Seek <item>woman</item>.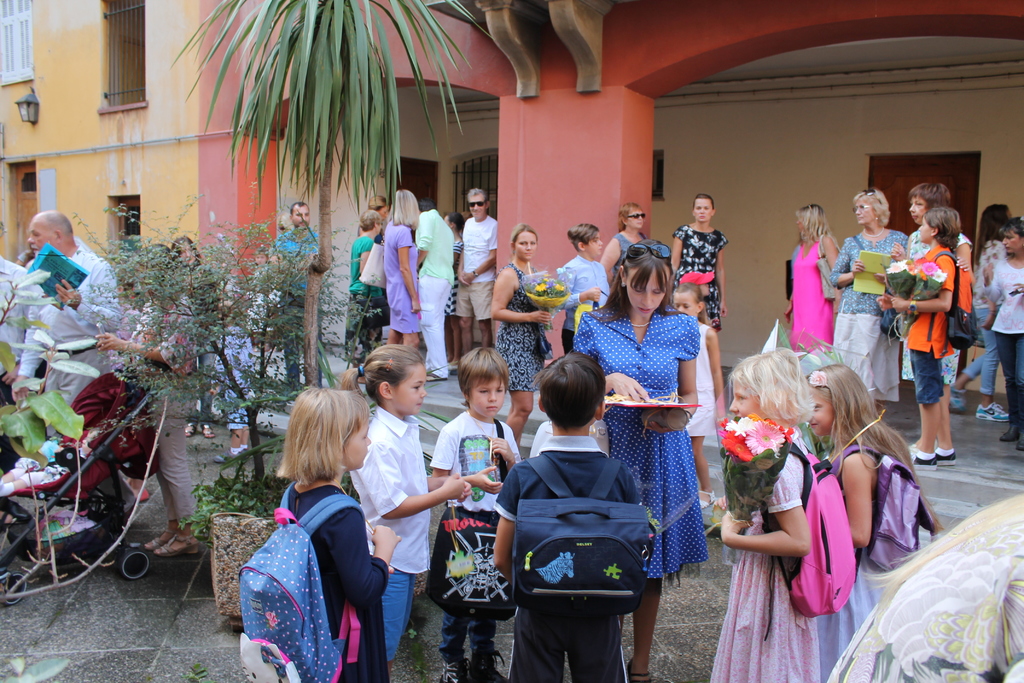
<region>815, 190, 906, 412</region>.
